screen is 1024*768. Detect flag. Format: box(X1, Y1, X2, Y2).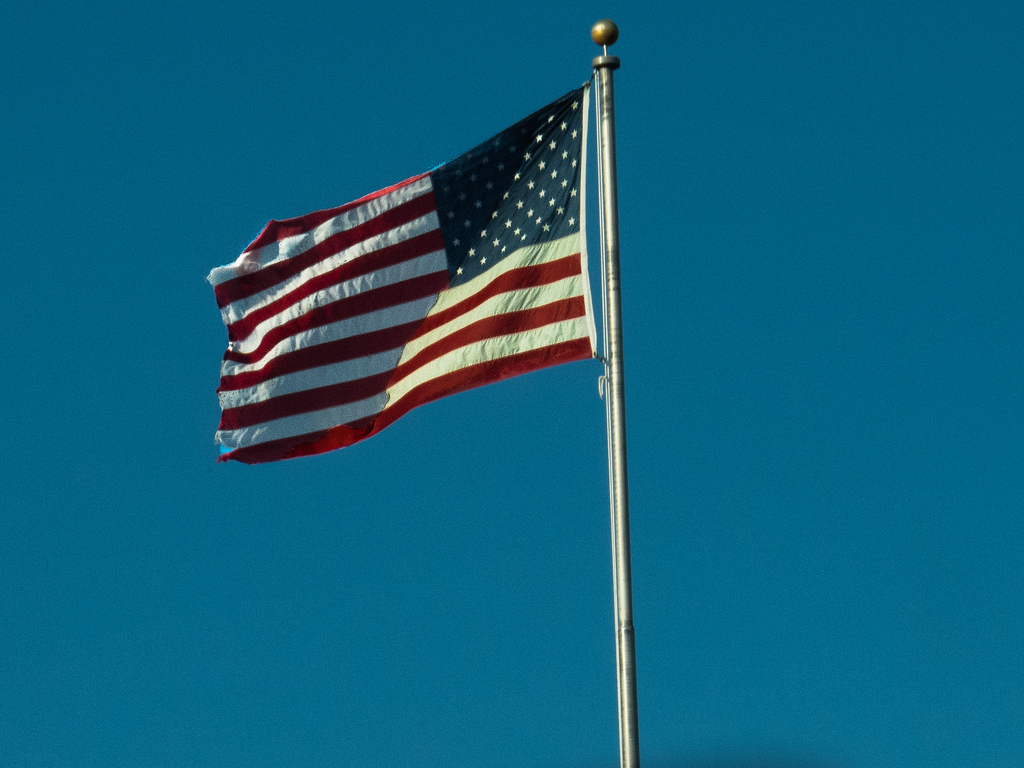
box(204, 83, 596, 467).
